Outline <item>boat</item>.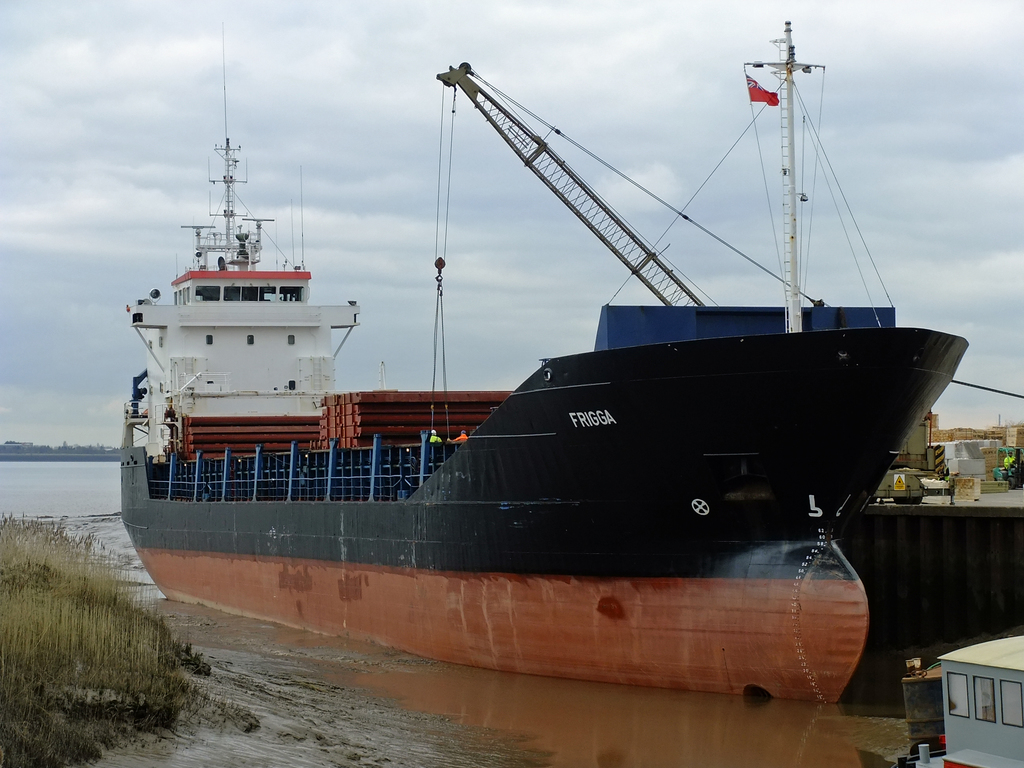
Outline: Rect(116, 22, 970, 704).
